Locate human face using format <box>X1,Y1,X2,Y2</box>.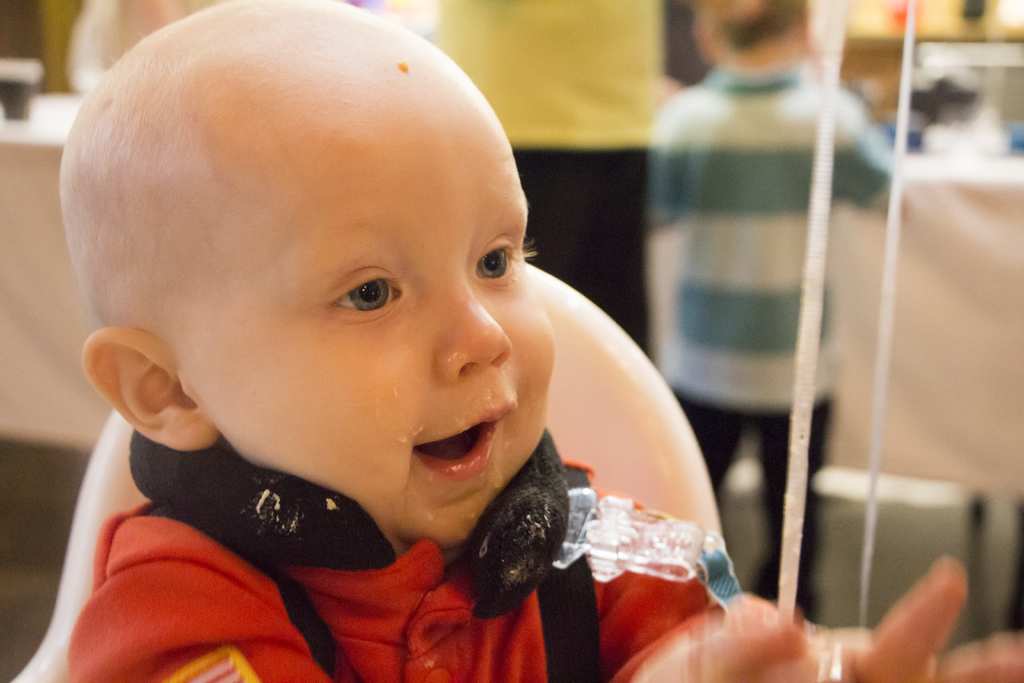
<box>176,89,558,544</box>.
